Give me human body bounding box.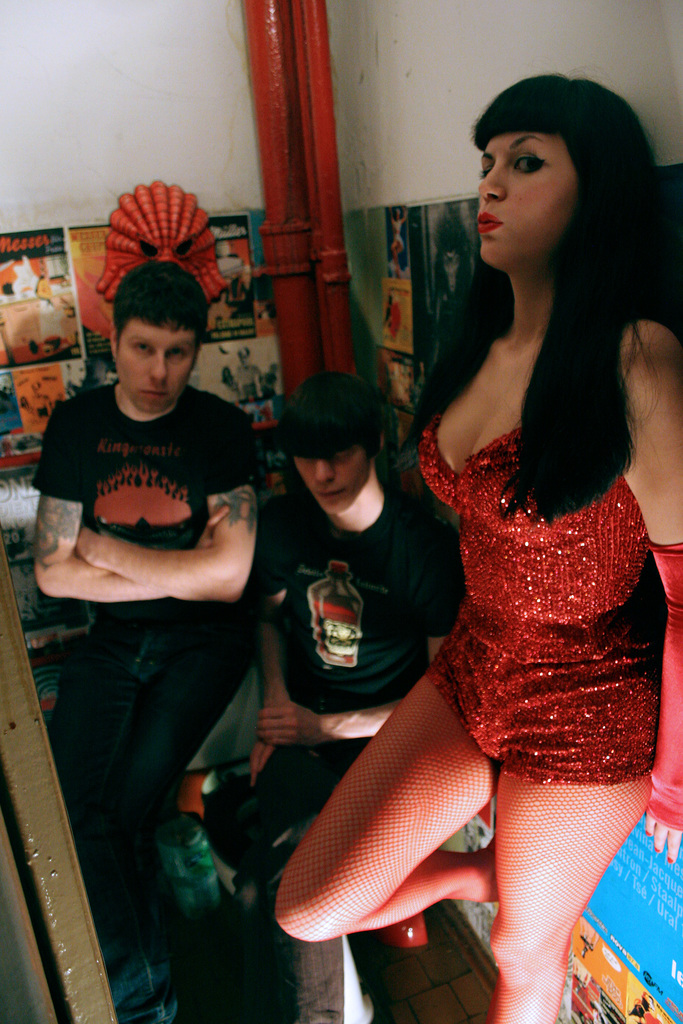
x1=307, y1=41, x2=659, y2=987.
